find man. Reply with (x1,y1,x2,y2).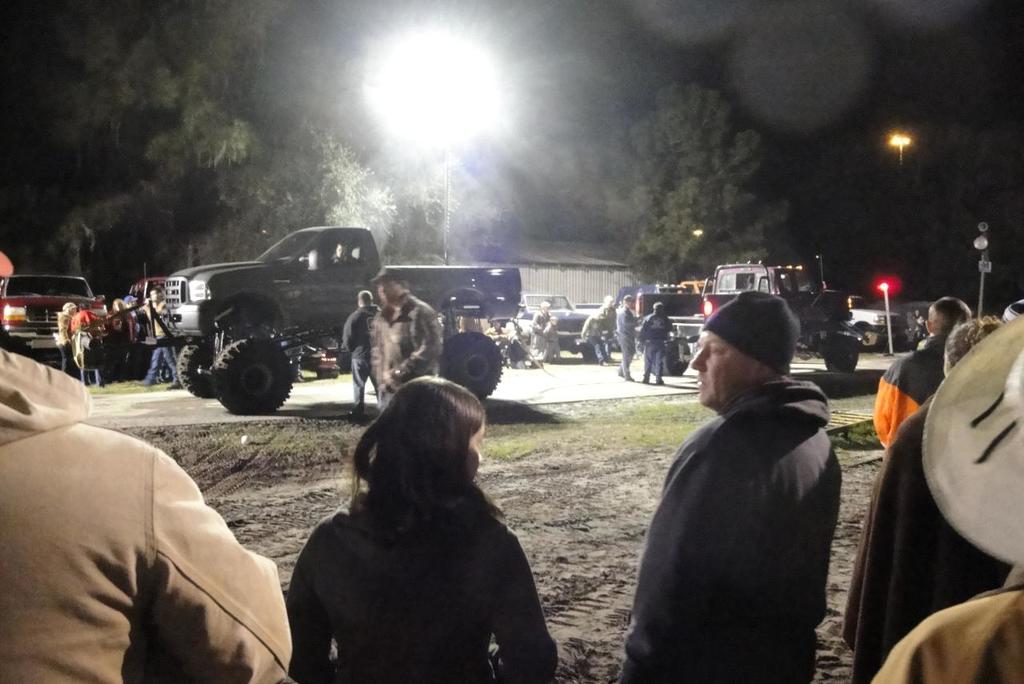
(870,310,1023,683).
